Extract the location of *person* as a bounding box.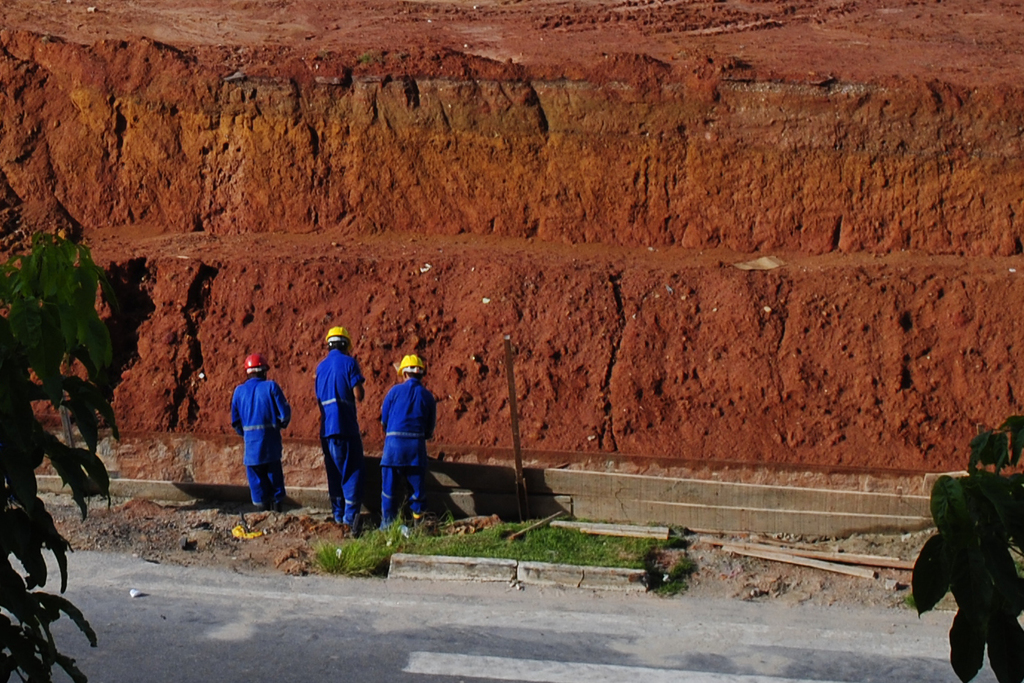
x1=372, y1=336, x2=440, y2=531.
